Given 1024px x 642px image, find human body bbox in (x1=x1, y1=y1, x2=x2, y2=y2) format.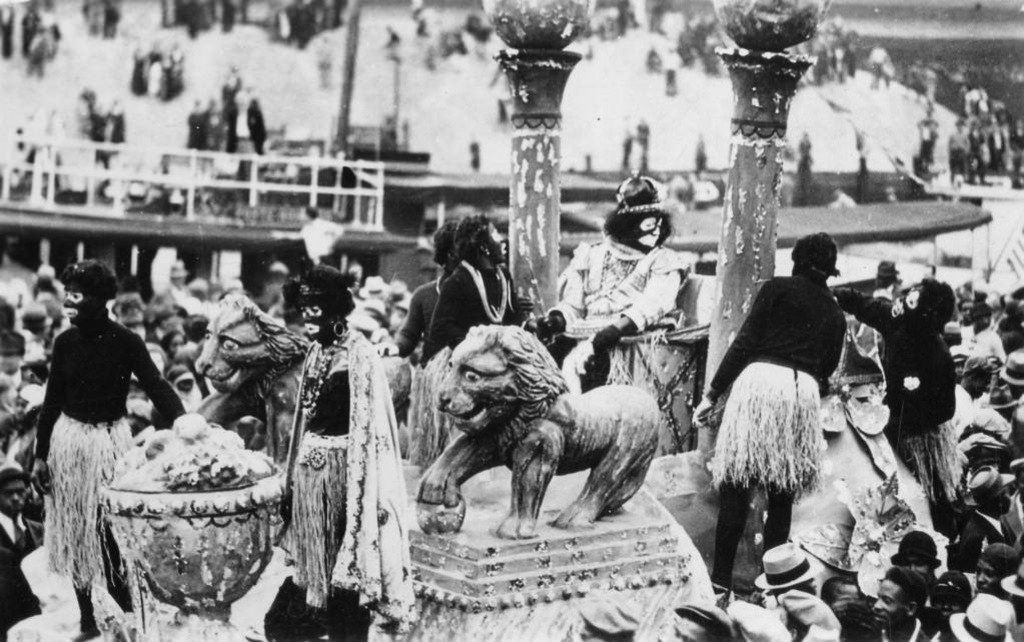
(x1=667, y1=301, x2=1020, y2=641).
